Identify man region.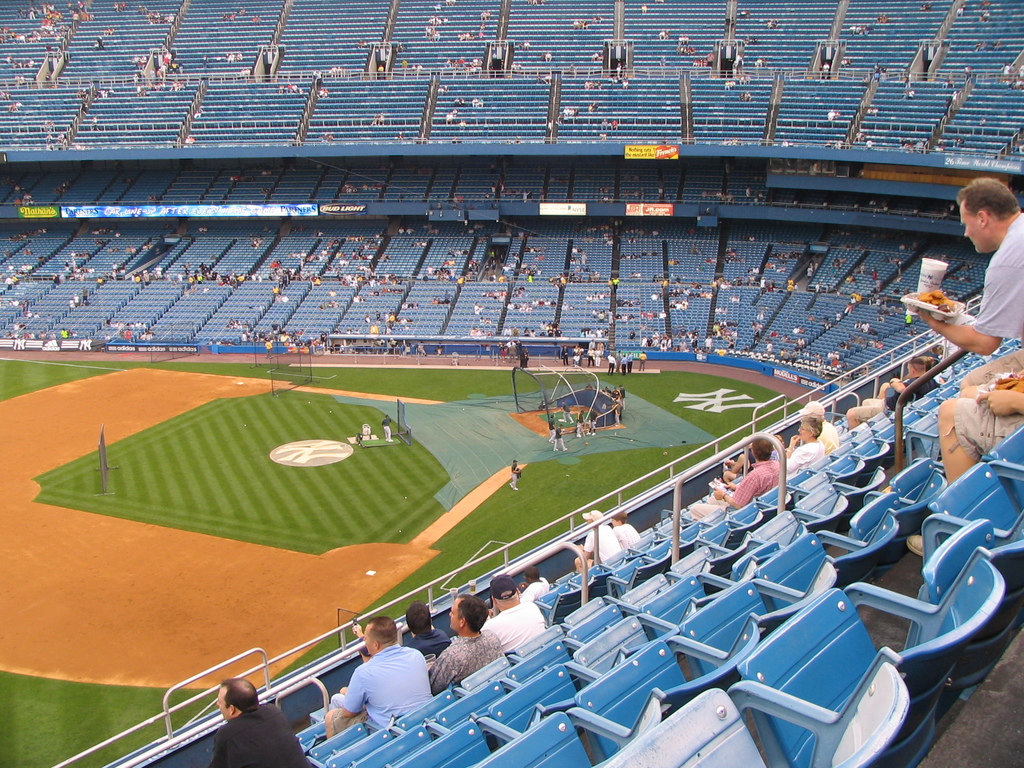
Region: (429,593,506,696).
